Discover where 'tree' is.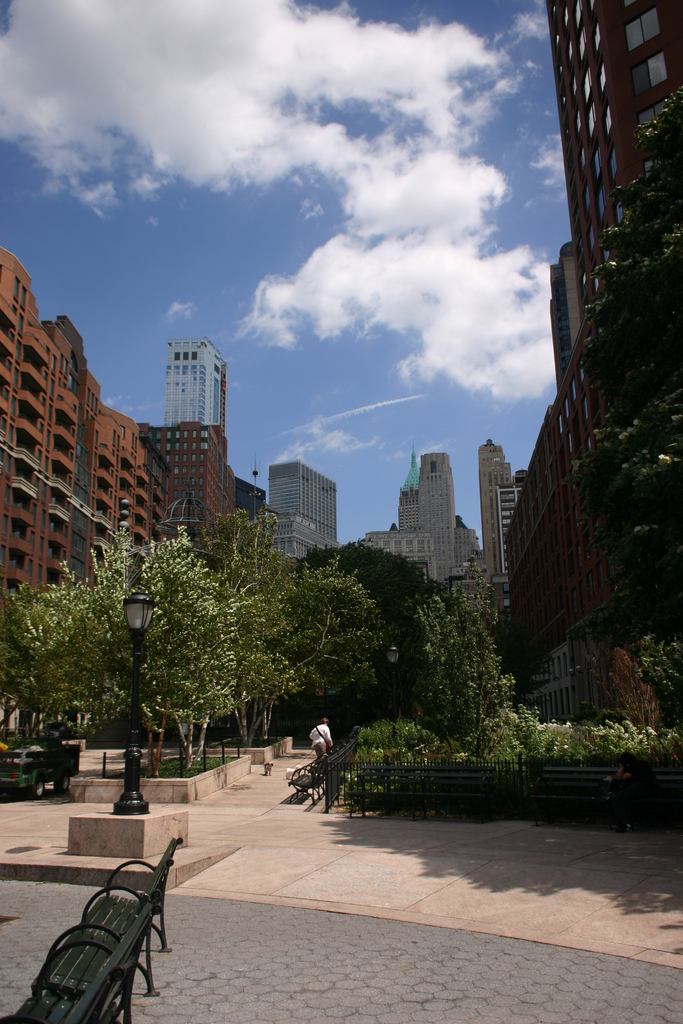
Discovered at BBox(259, 557, 388, 742).
